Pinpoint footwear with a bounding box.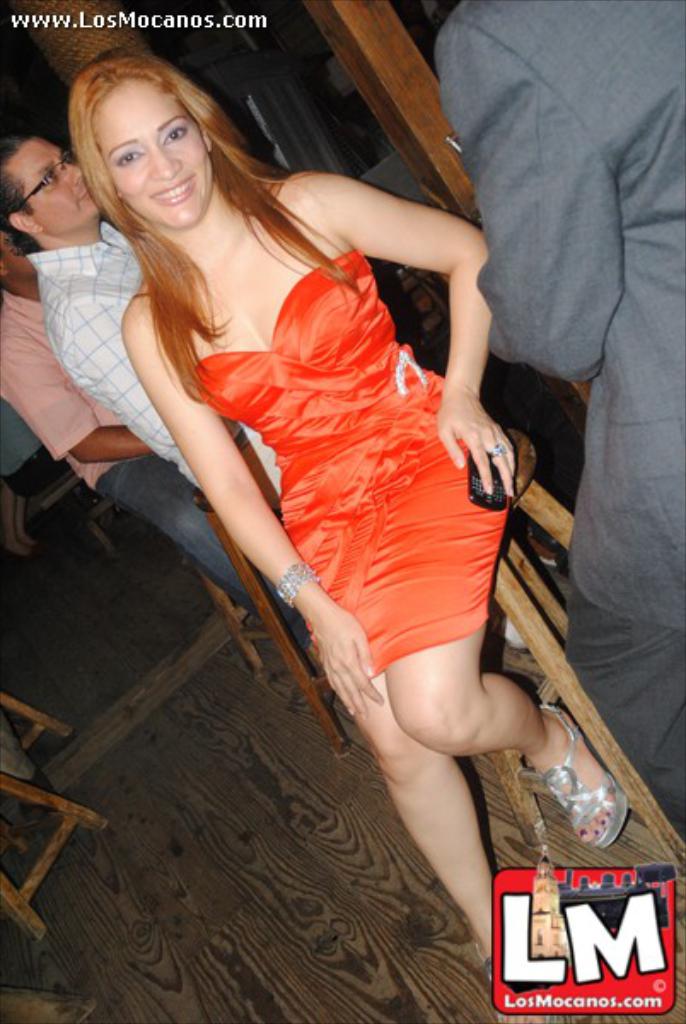
(left=517, top=698, right=631, bottom=852).
